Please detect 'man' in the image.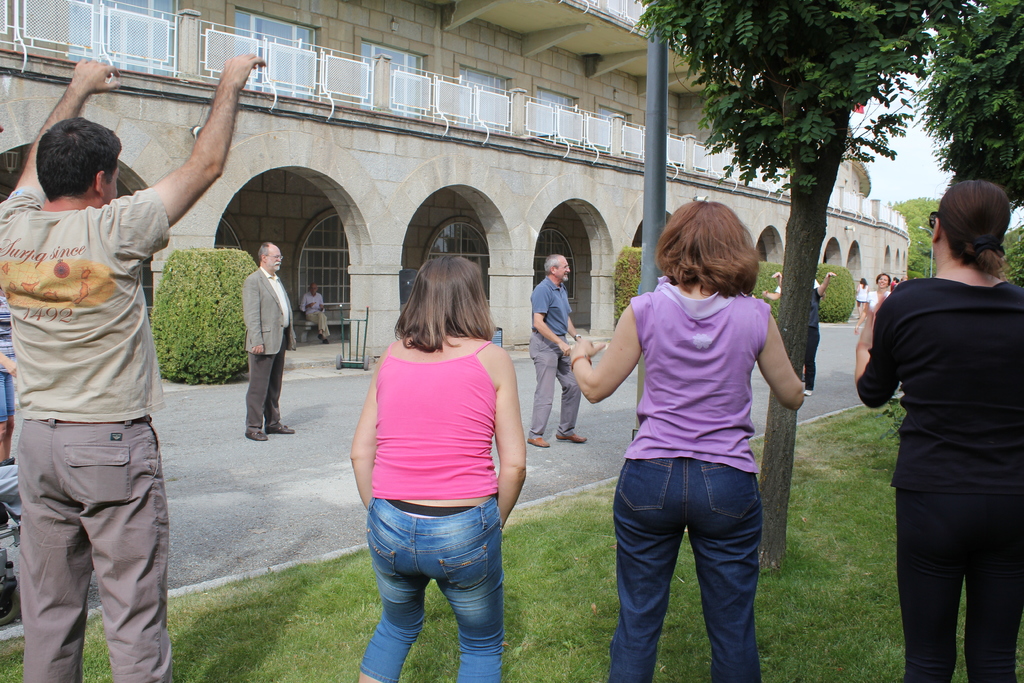
select_region(295, 279, 332, 343).
